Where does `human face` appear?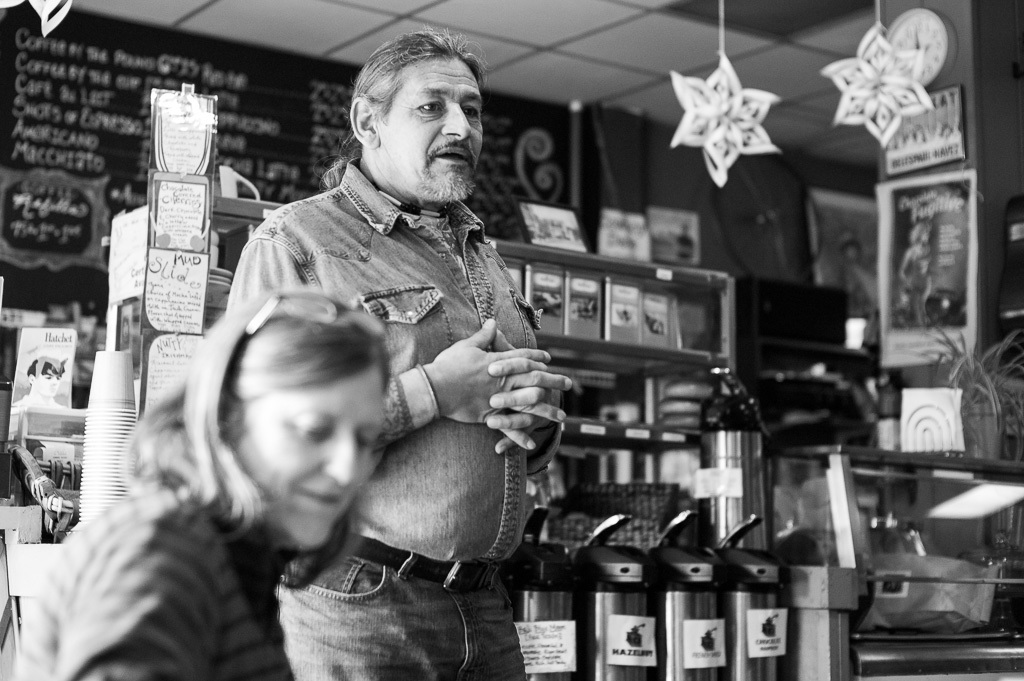
Appears at detection(232, 374, 393, 556).
